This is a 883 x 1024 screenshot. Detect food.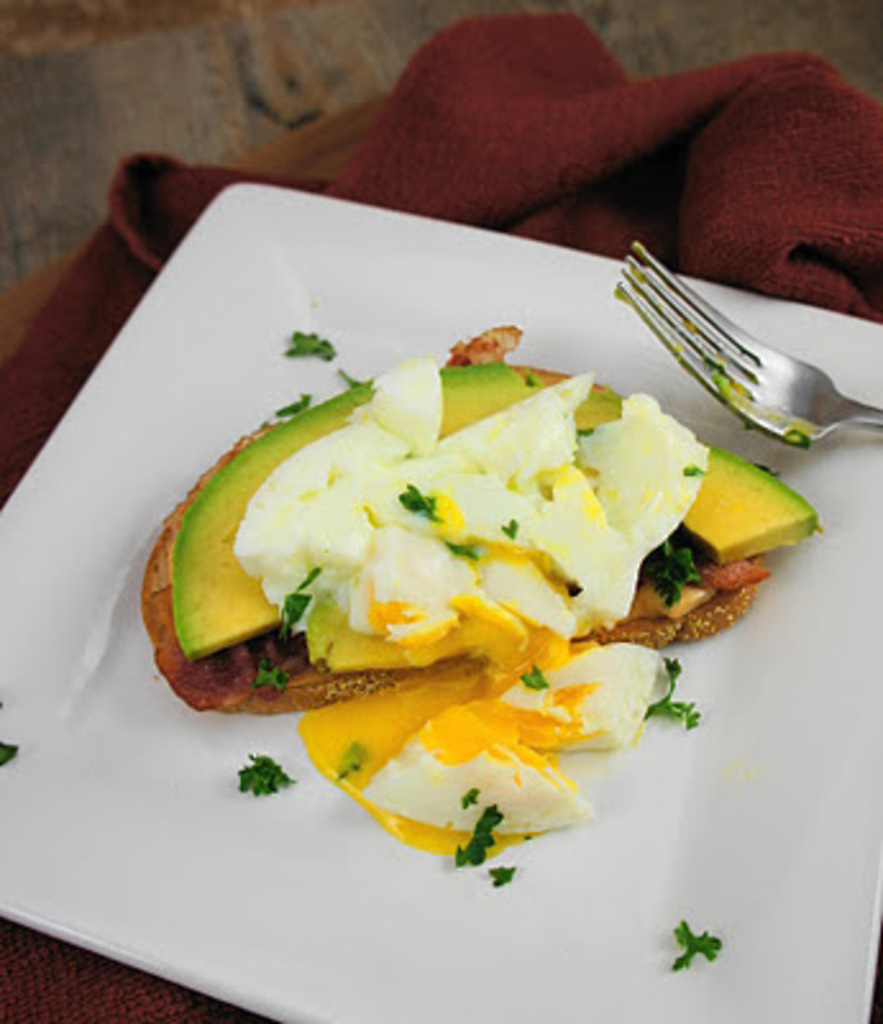
<region>182, 282, 768, 829</region>.
